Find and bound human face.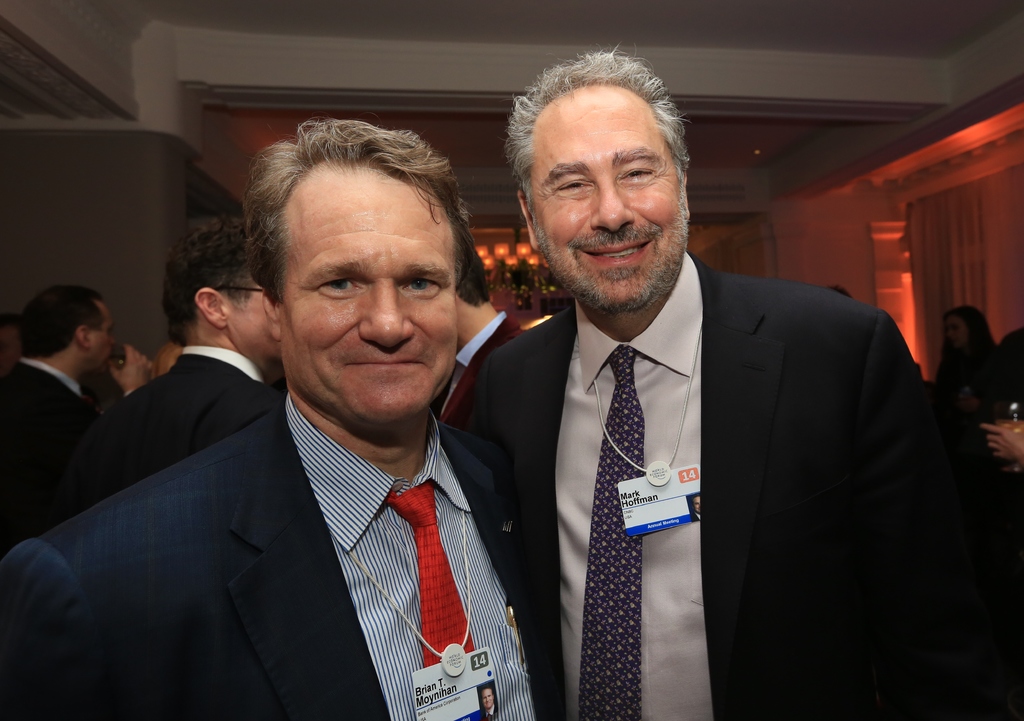
Bound: [529, 89, 684, 308].
